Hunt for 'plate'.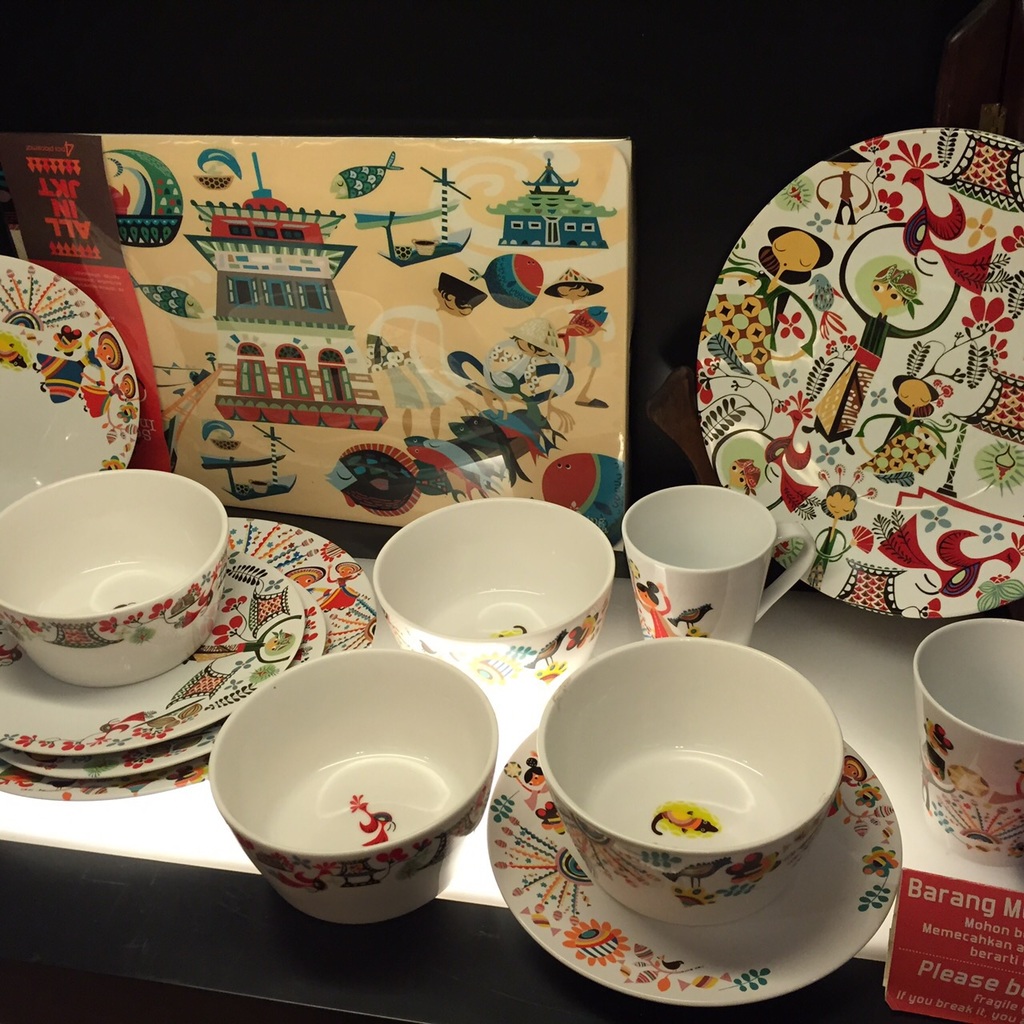
Hunted down at rect(0, 509, 374, 808).
